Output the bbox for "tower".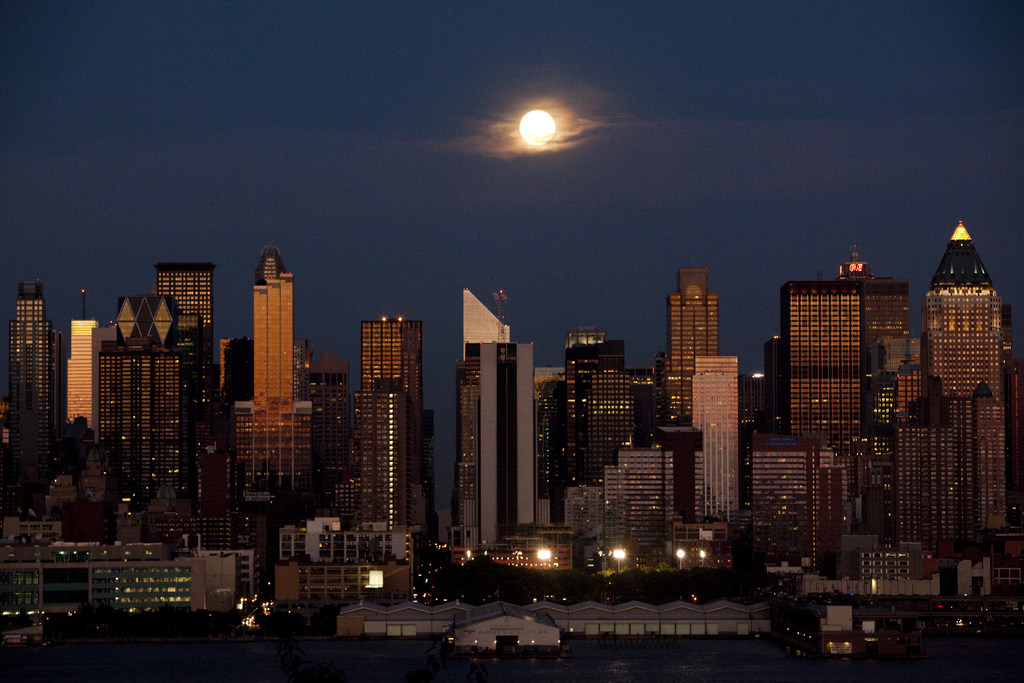
BBox(925, 224, 1005, 406).
